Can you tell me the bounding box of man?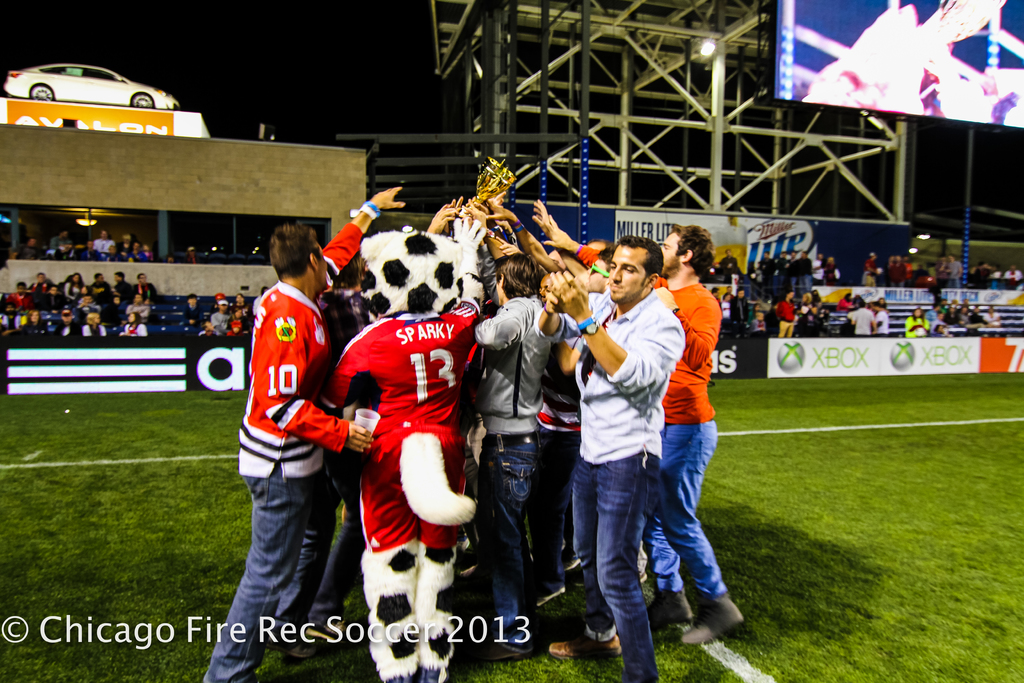
<bbox>555, 227, 722, 656</bbox>.
